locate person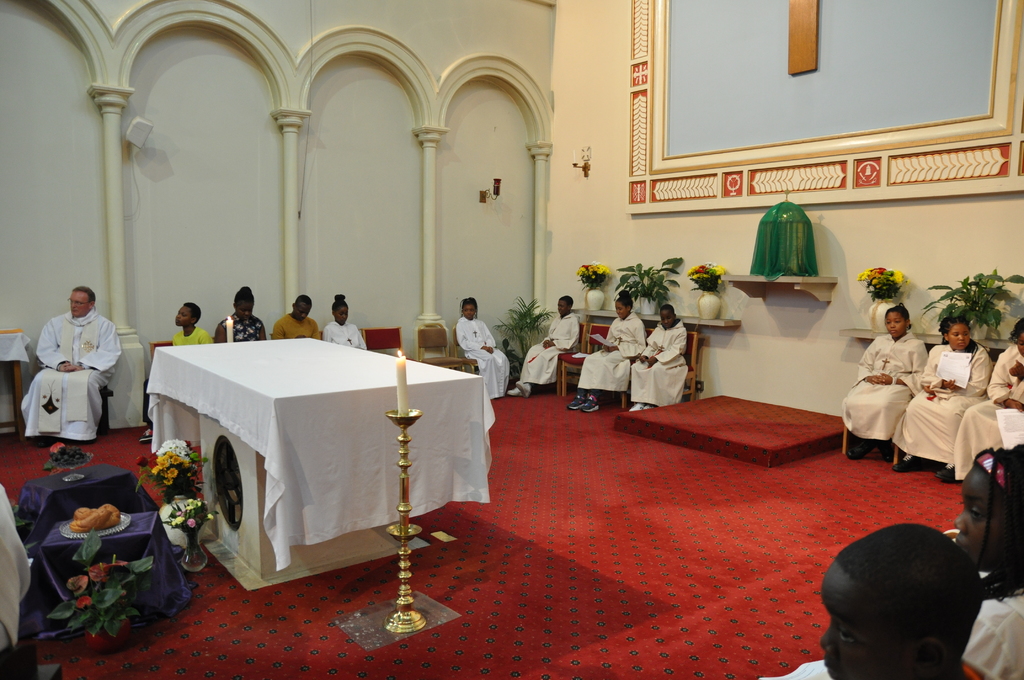
<box>754,516,983,679</box>
